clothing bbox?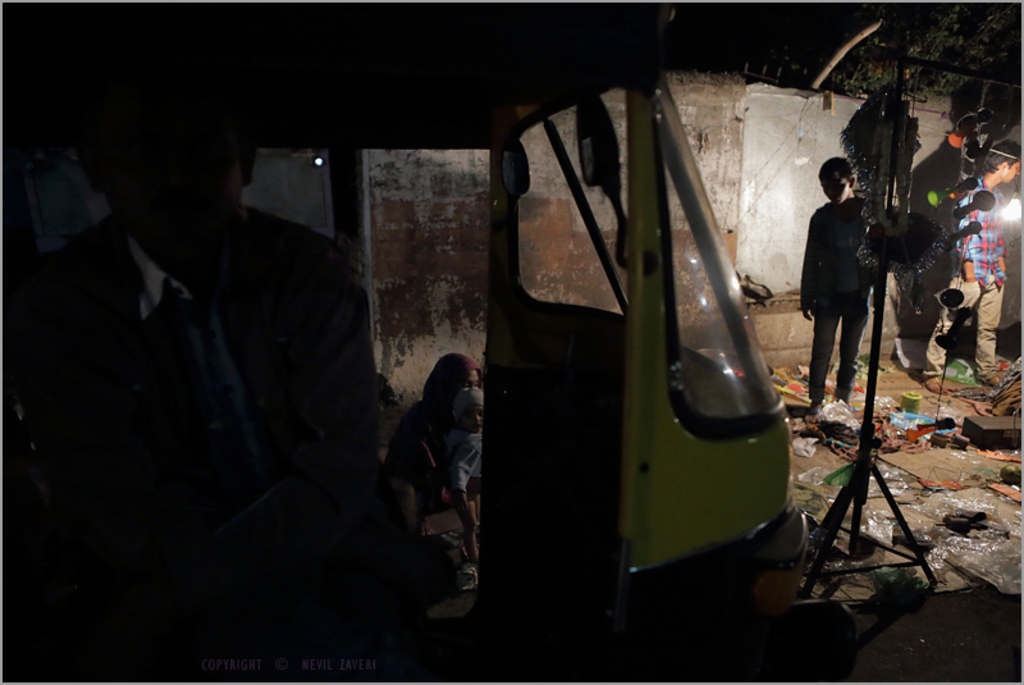
(805, 201, 870, 407)
